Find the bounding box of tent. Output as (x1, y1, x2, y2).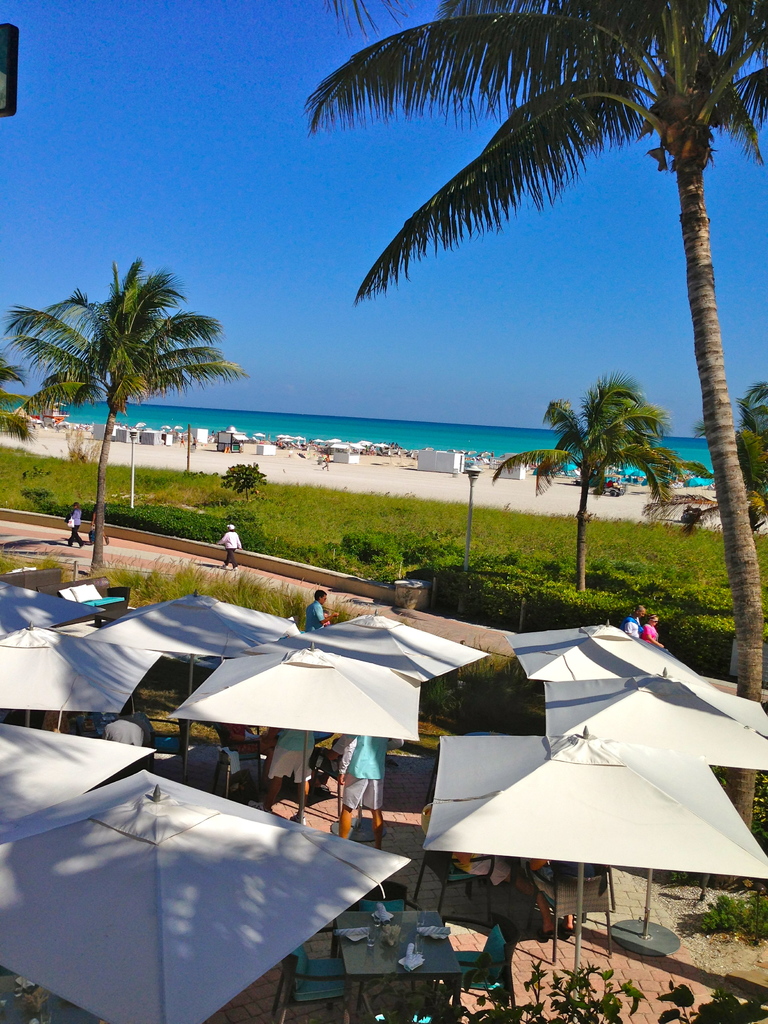
(266, 631, 418, 685).
